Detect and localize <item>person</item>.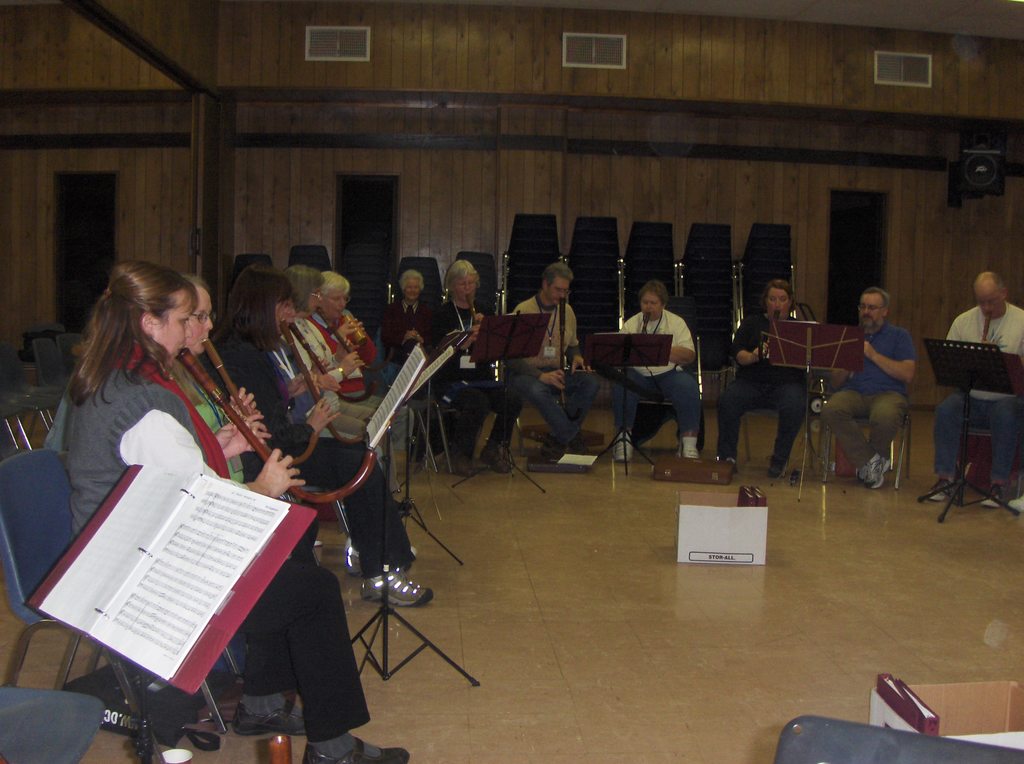
Localized at region(313, 273, 395, 393).
